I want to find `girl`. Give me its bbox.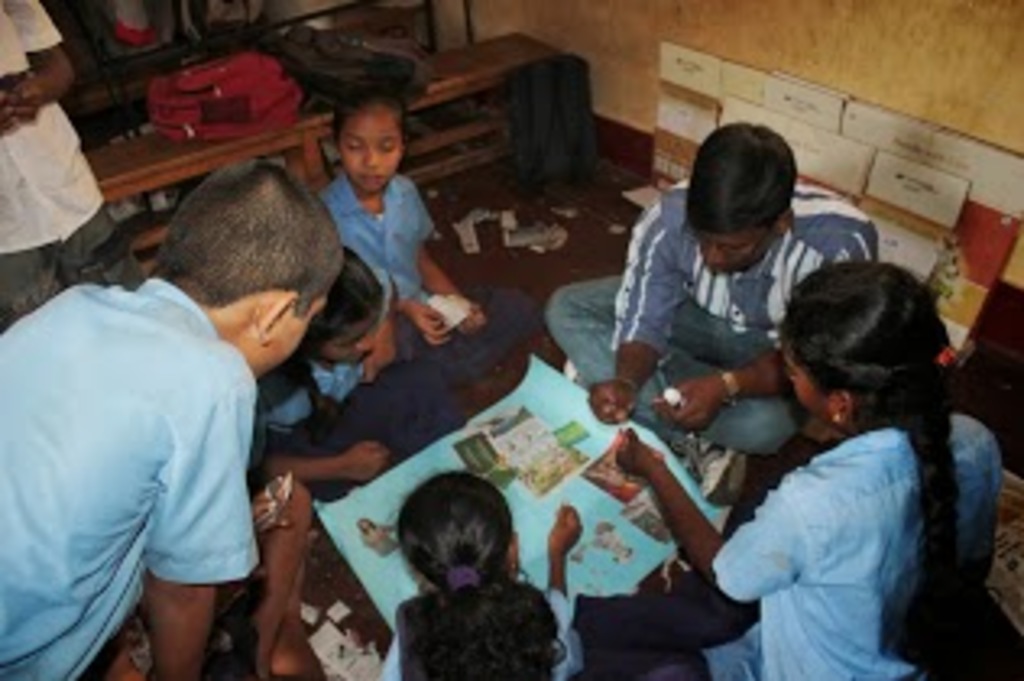
[314,78,541,396].
